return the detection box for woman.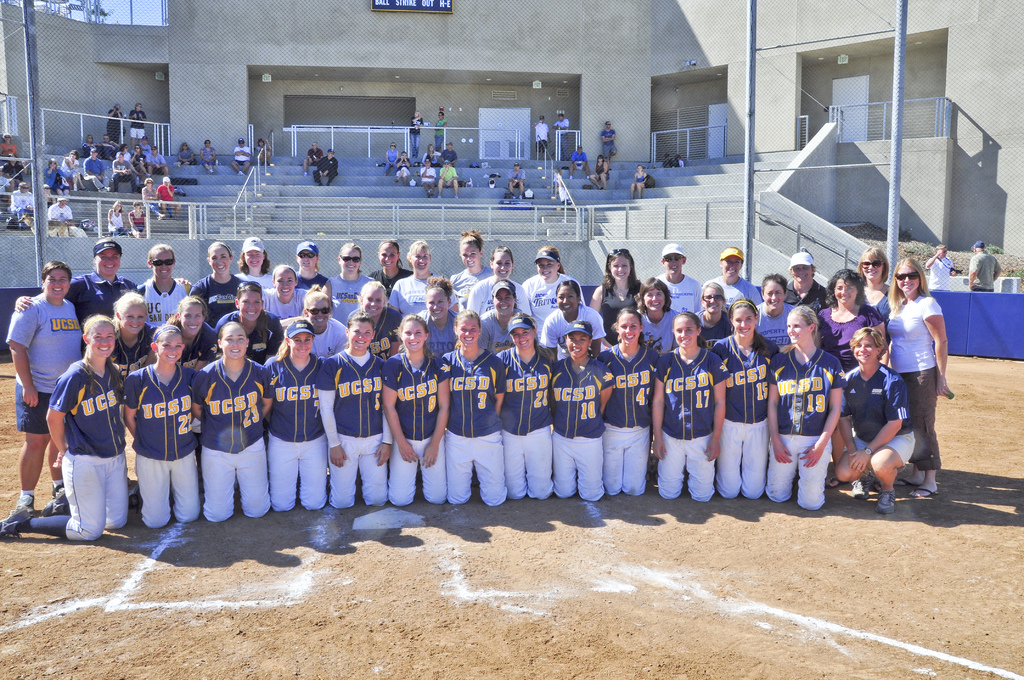
left=351, top=280, right=406, bottom=350.
